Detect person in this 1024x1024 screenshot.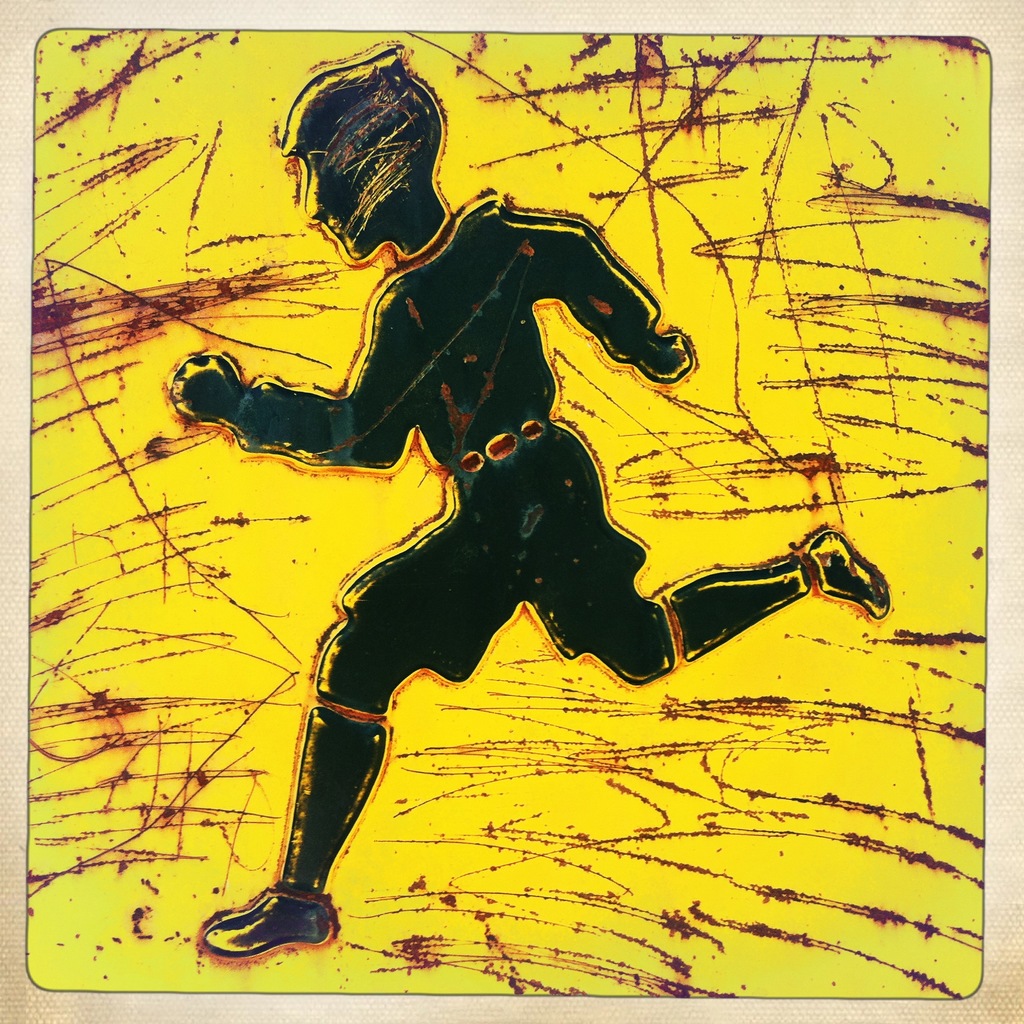
Detection: bbox(179, 66, 886, 941).
